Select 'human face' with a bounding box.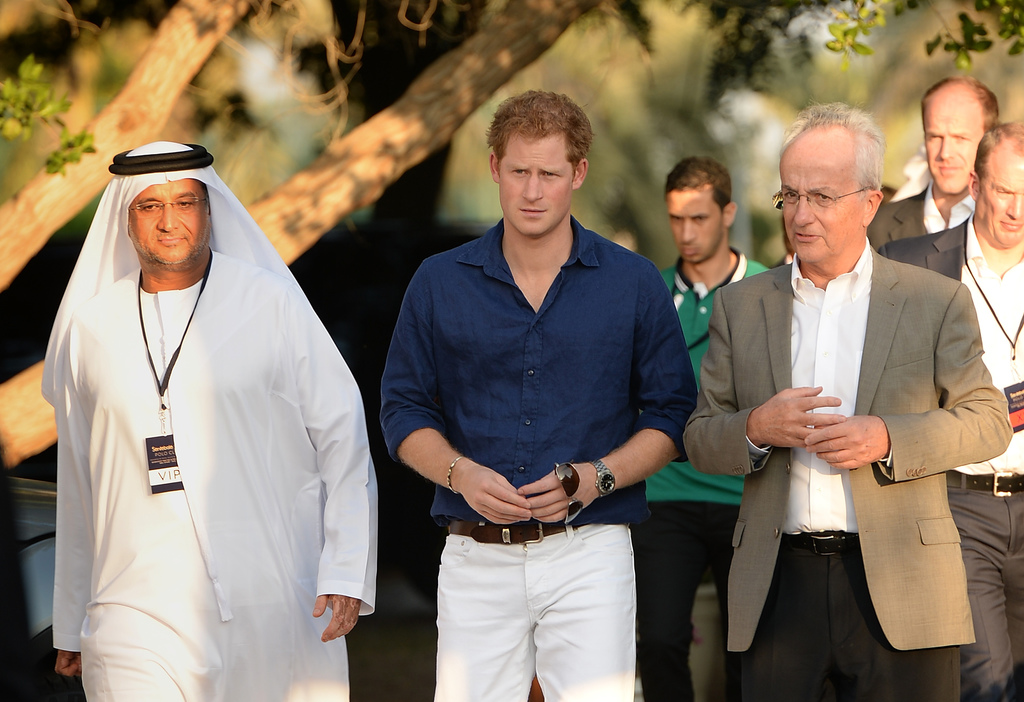
(x1=922, y1=99, x2=982, y2=195).
